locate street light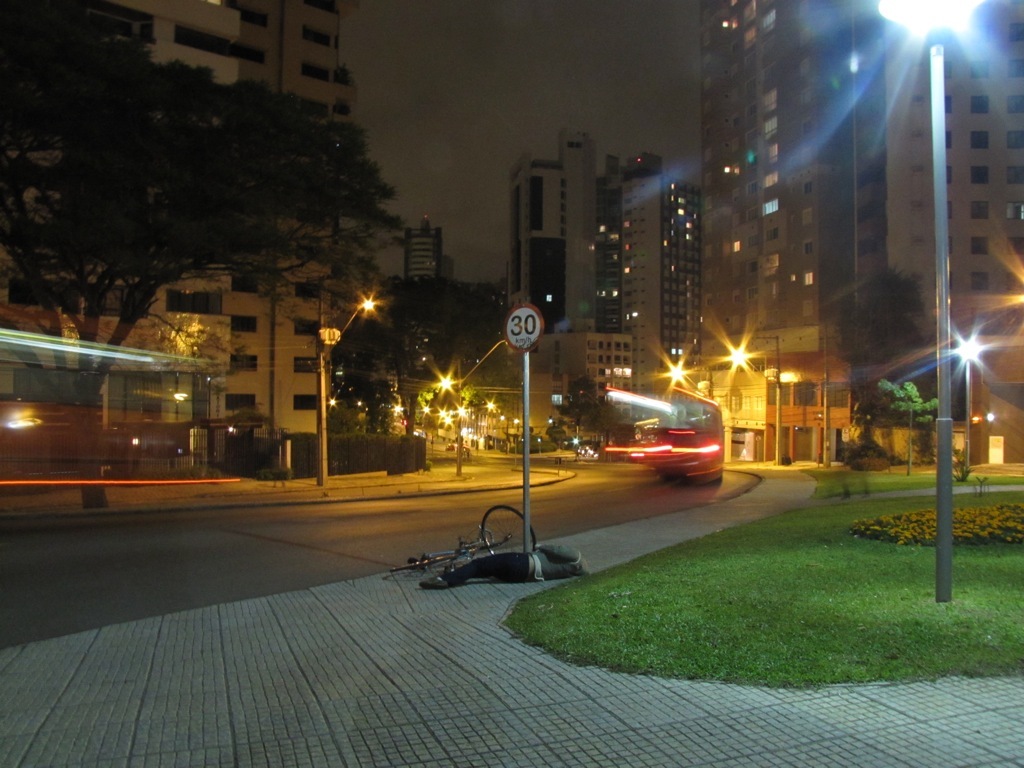
(left=952, top=331, right=984, bottom=484)
